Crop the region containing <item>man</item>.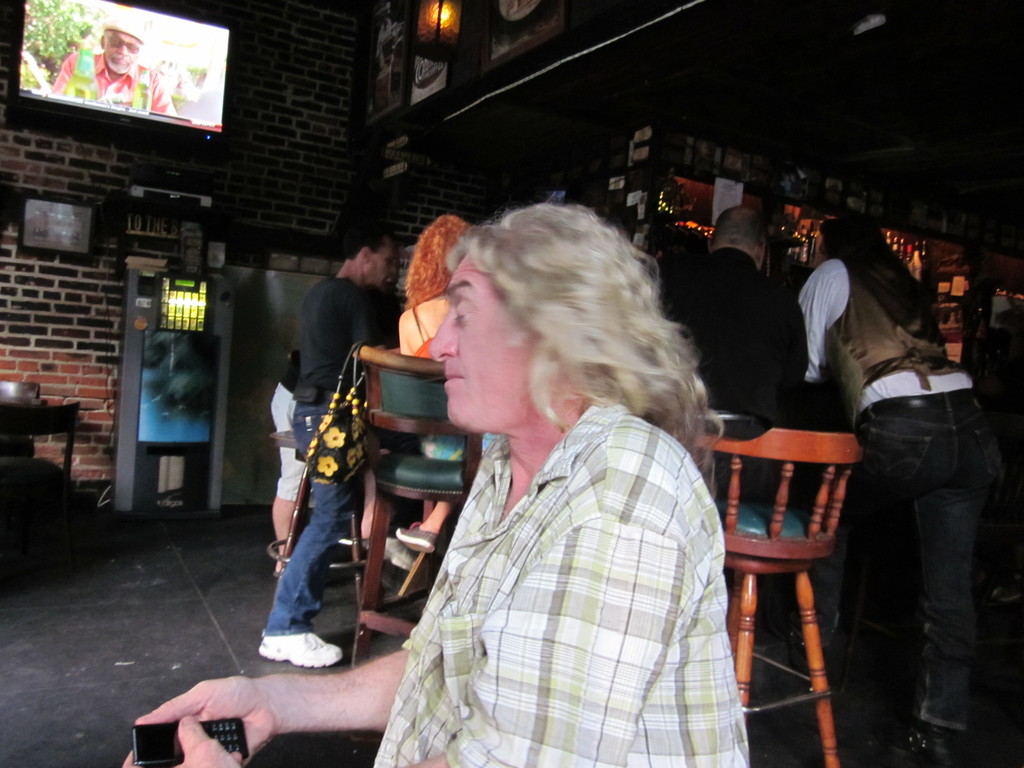
Crop region: rect(250, 251, 380, 700).
